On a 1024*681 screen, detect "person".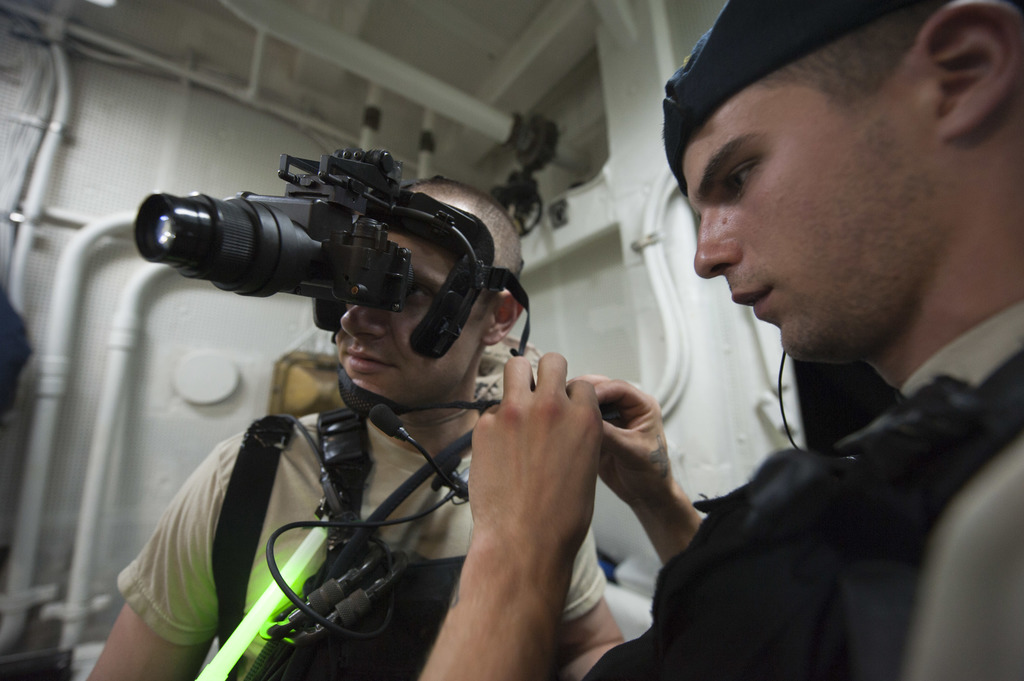
[415, 0, 1023, 680].
